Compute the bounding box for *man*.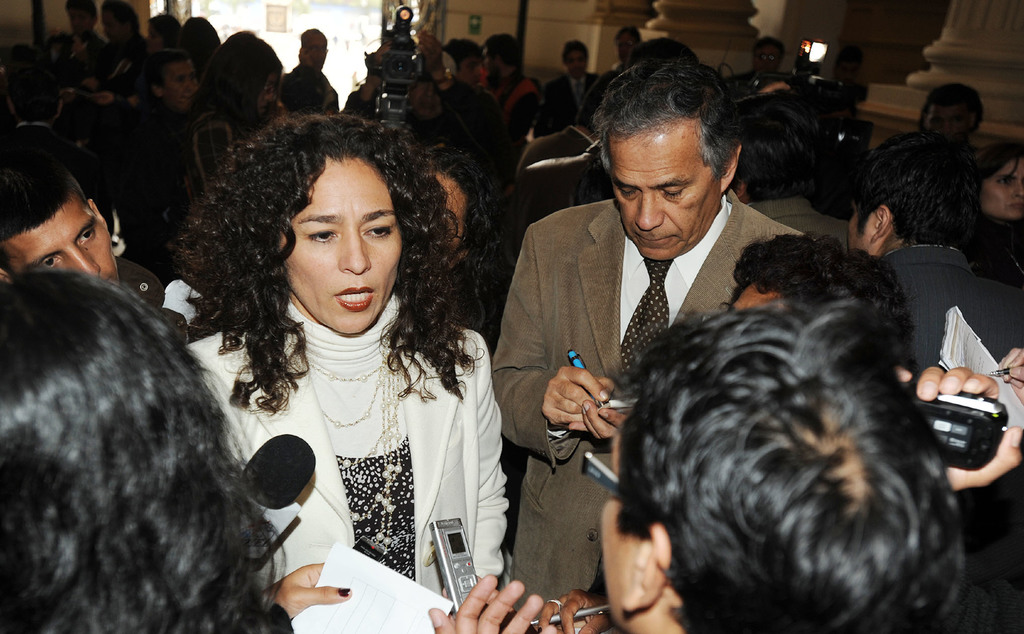
select_region(916, 86, 982, 144).
